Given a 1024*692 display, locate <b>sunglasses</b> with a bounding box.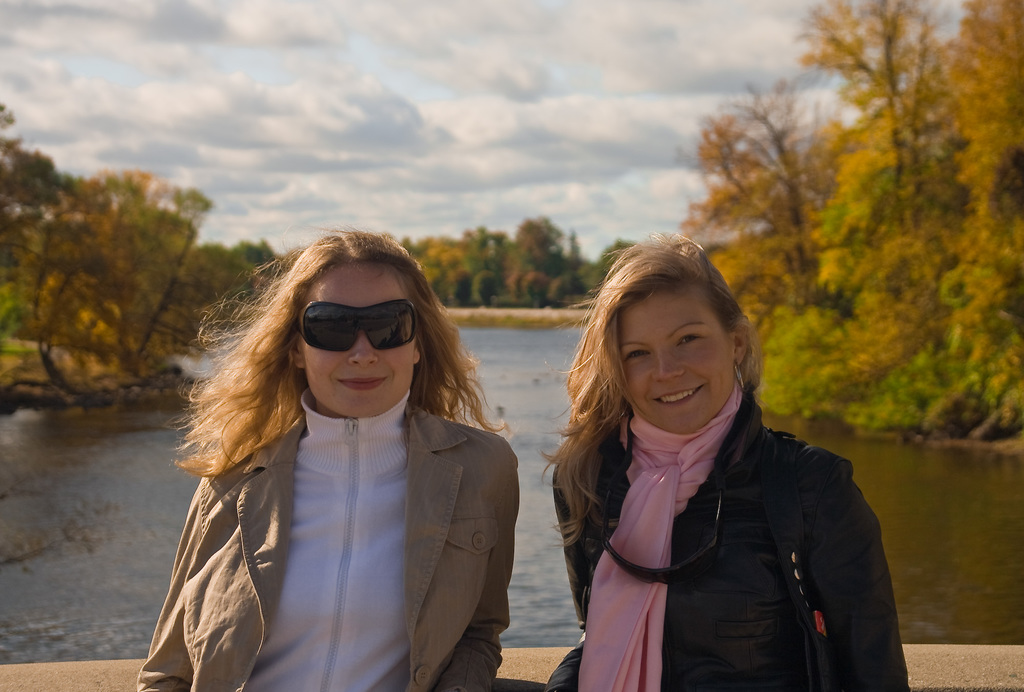
Located: bbox=[601, 488, 721, 587].
